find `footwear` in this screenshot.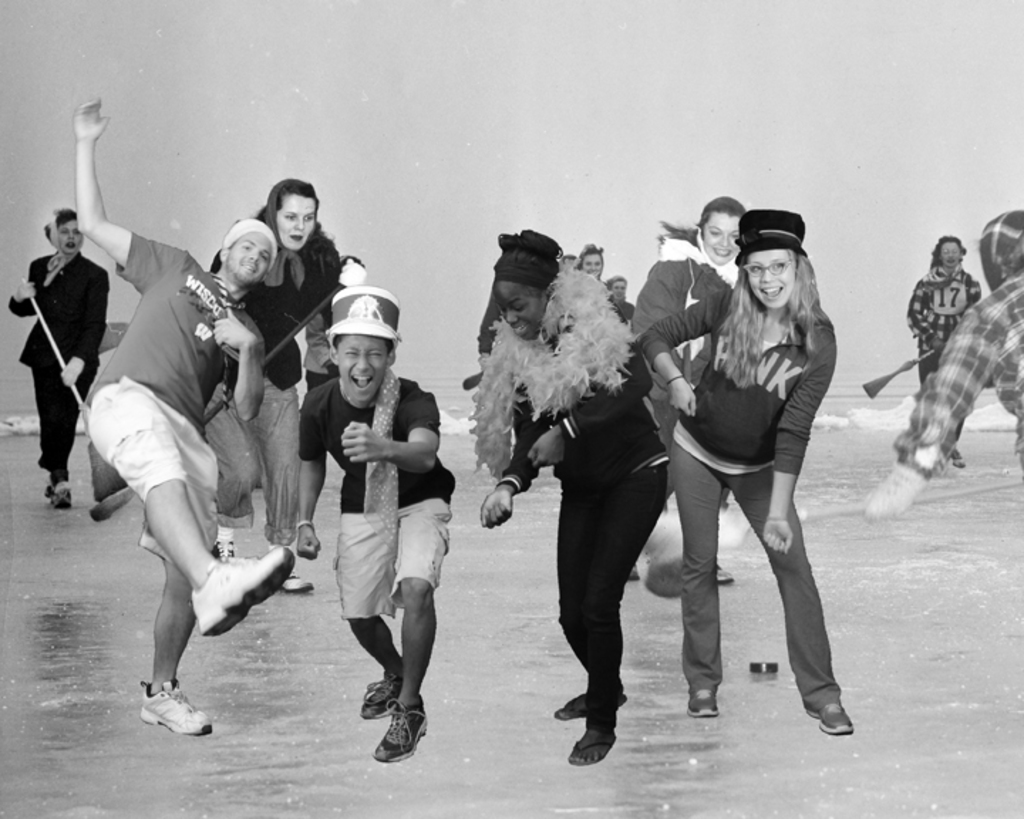
The bounding box for `footwear` is 282, 569, 319, 591.
